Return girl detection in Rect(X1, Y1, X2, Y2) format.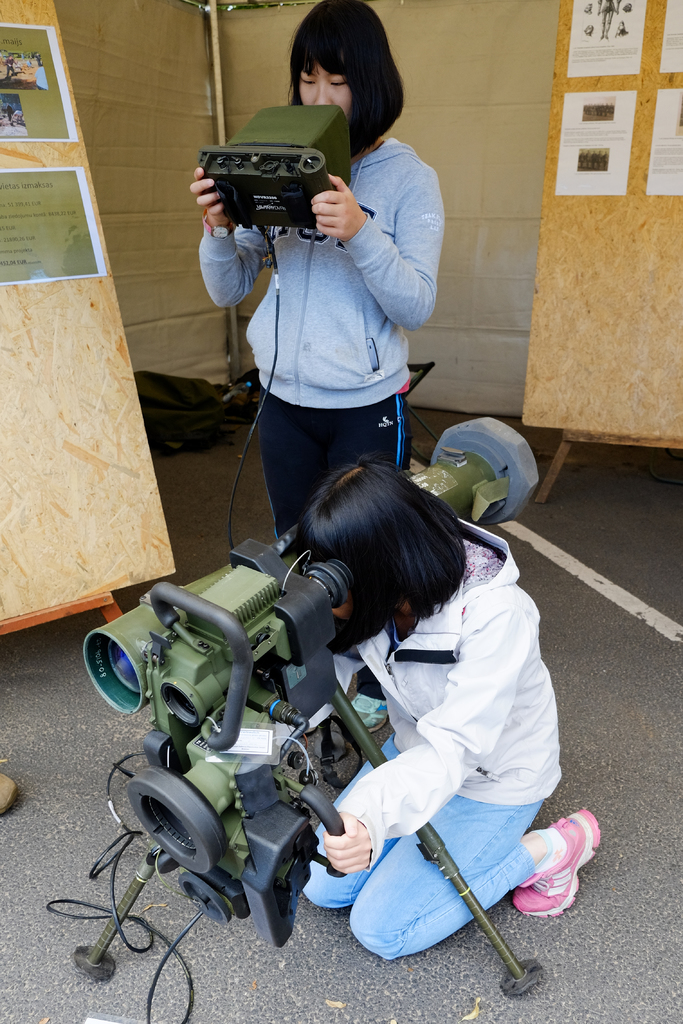
Rect(185, 3, 437, 541).
